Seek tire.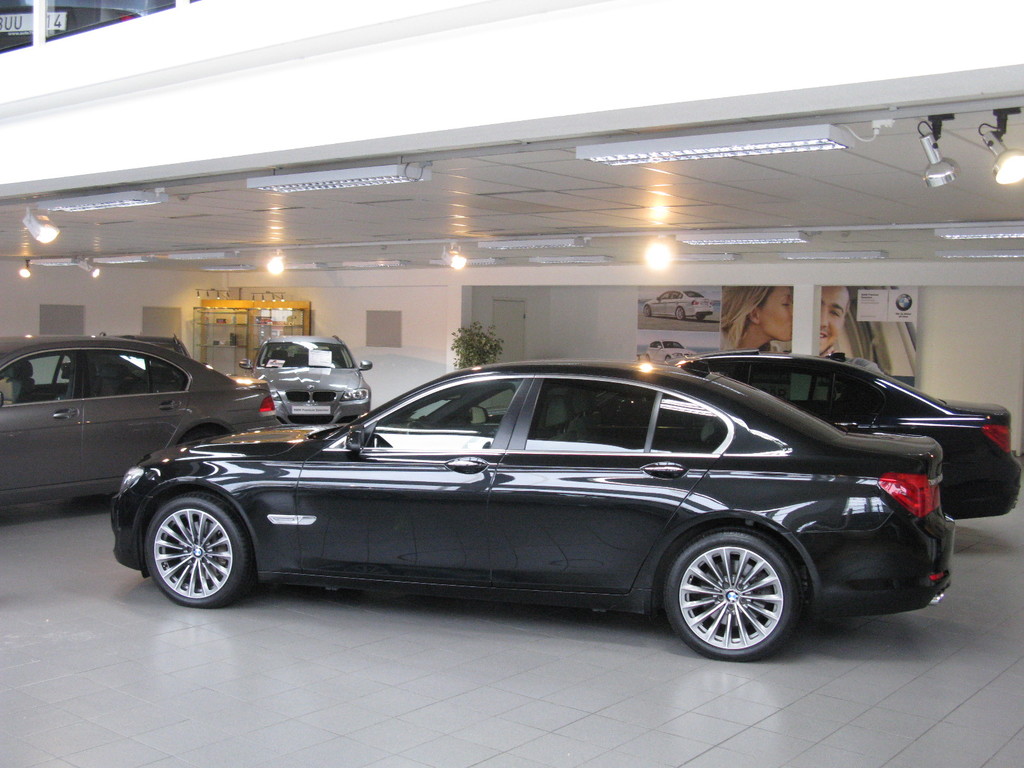
643, 303, 650, 317.
